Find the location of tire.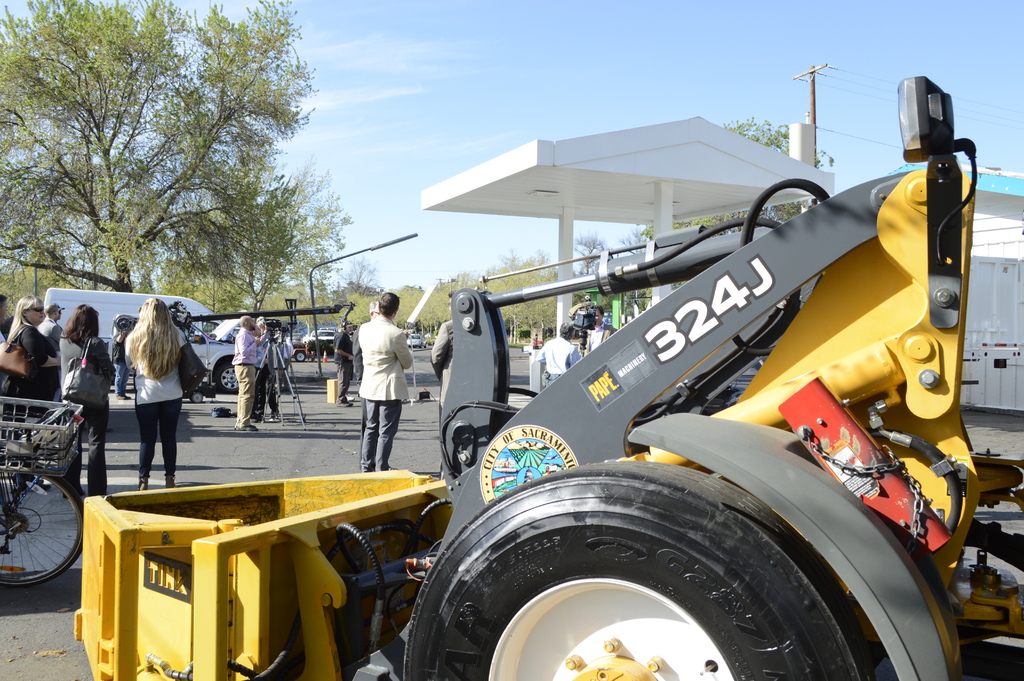
Location: (423,340,428,350).
